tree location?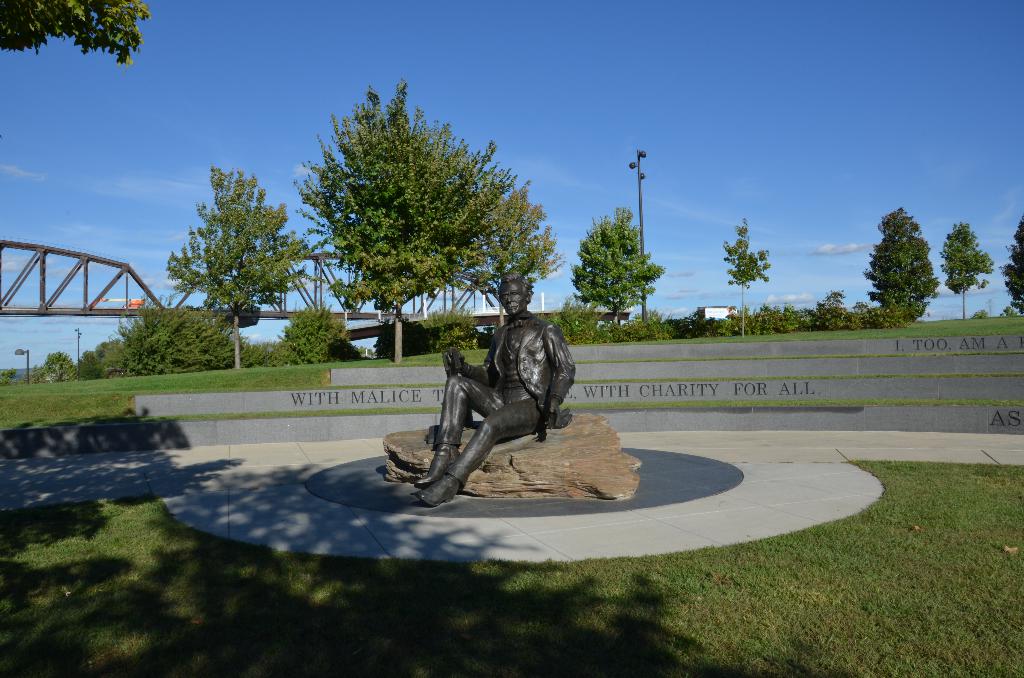
detection(0, 0, 155, 68)
